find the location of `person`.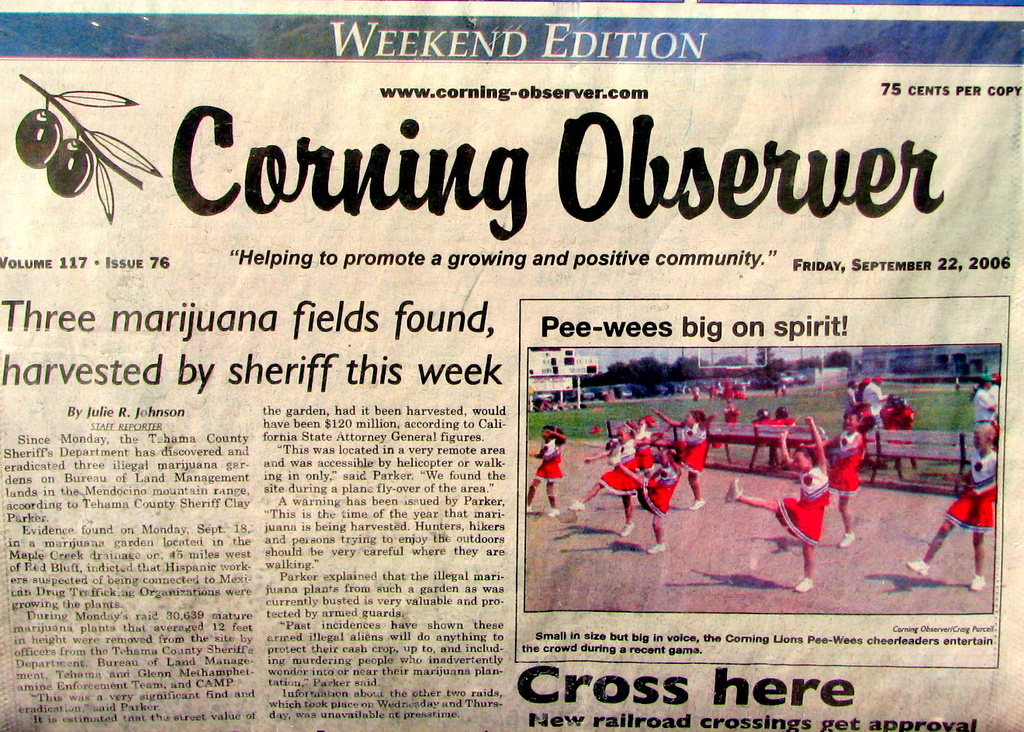
Location: <box>751,408,797,468</box>.
